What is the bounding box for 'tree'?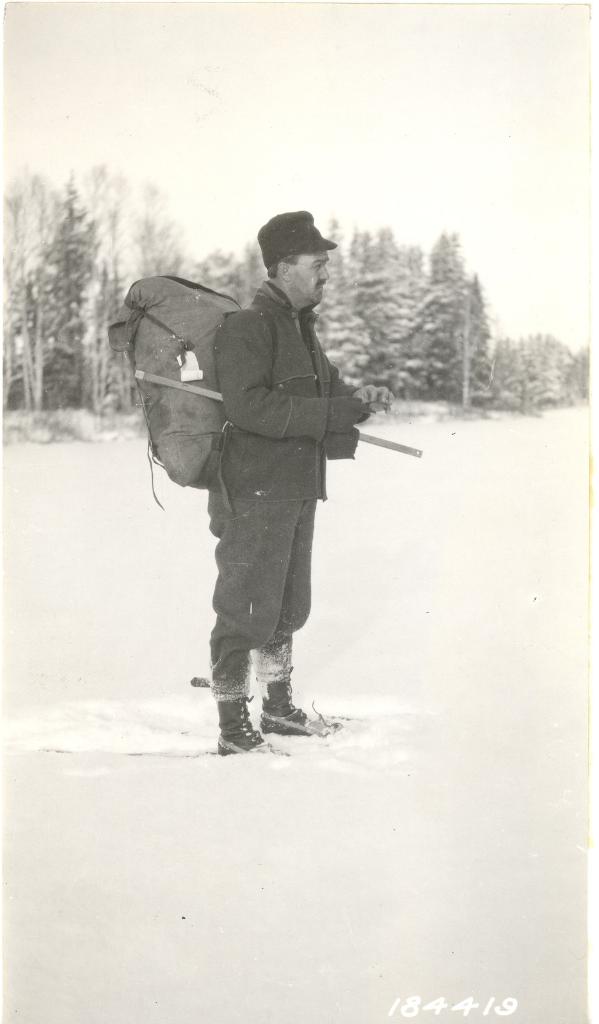
<region>349, 223, 435, 404</region>.
